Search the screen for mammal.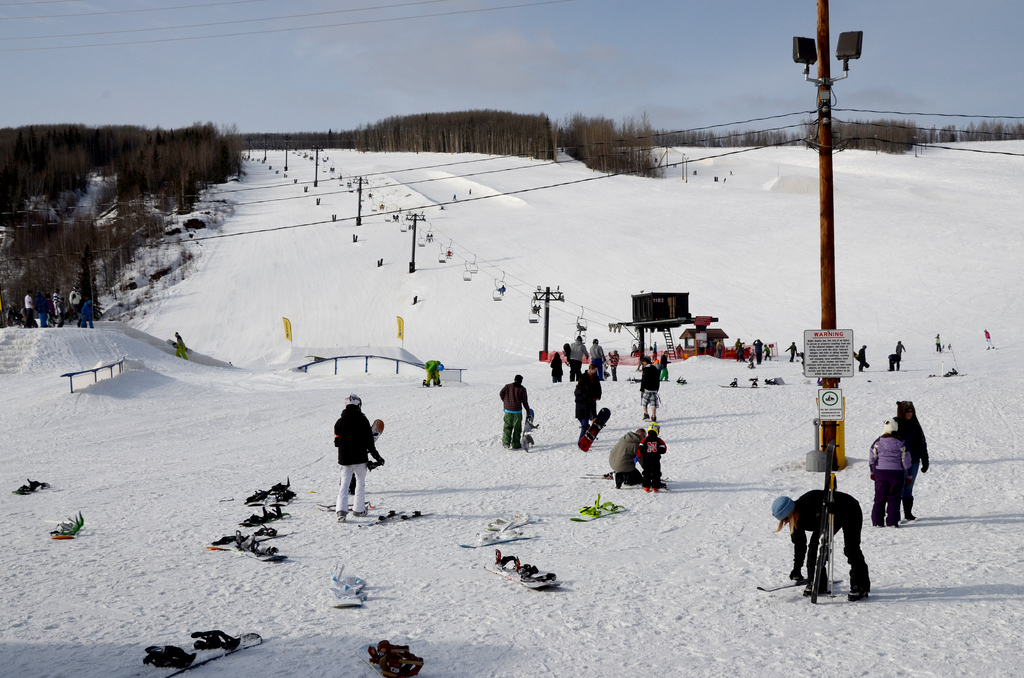
Found at bbox(605, 426, 644, 487).
